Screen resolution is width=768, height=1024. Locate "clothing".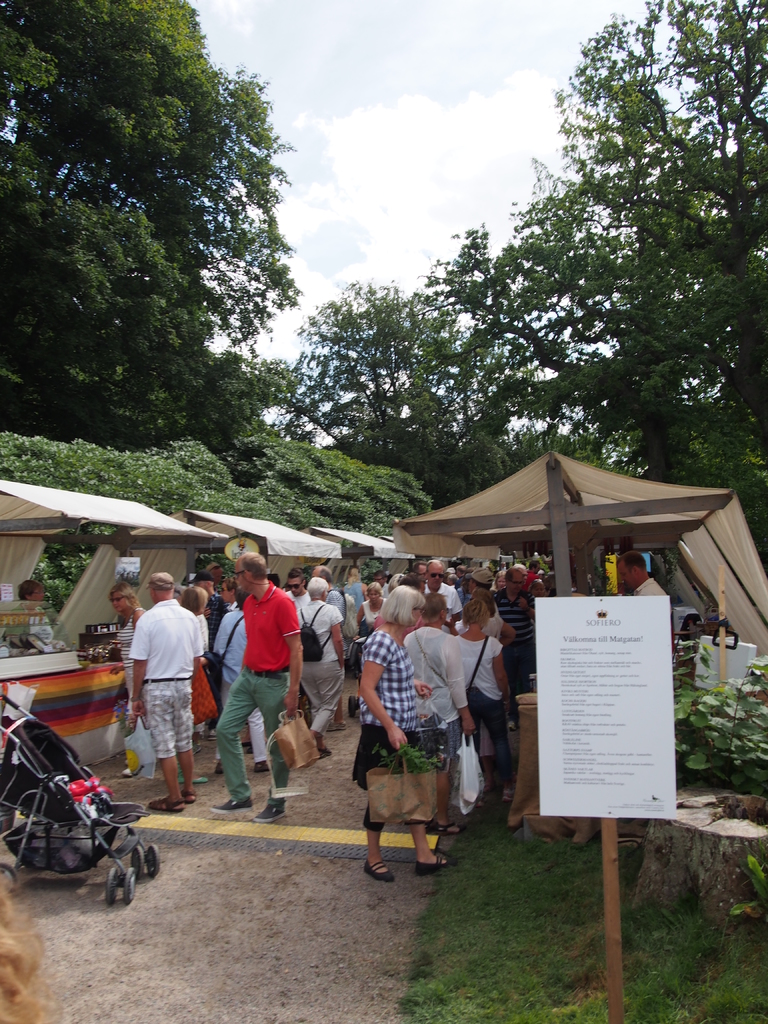
342, 577, 377, 614.
